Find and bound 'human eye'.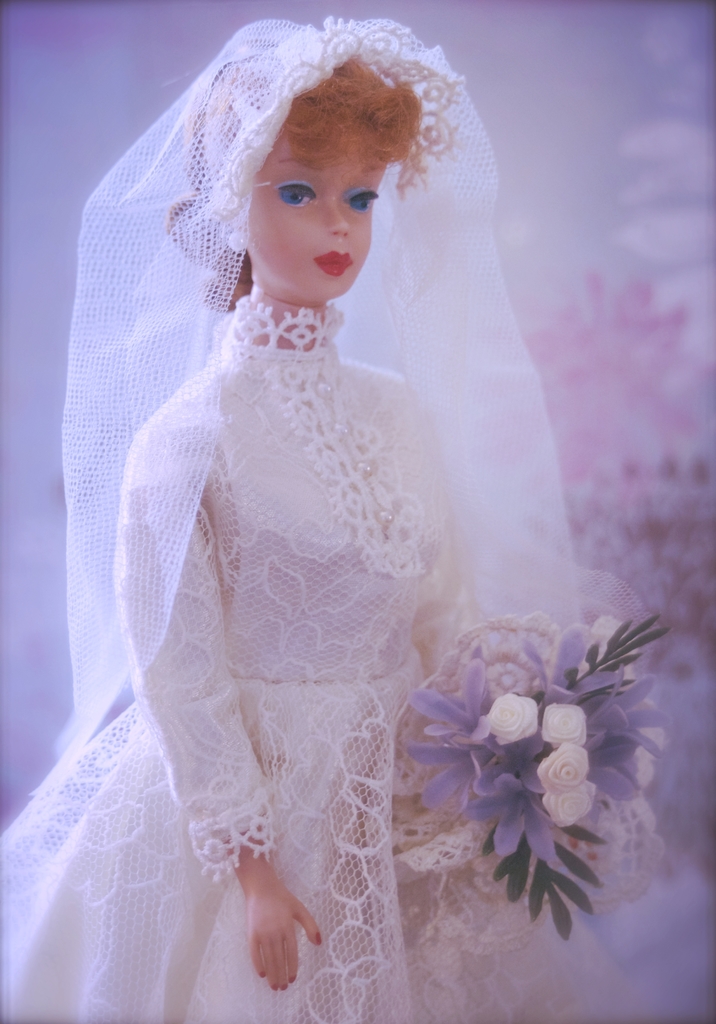
Bound: (274, 182, 317, 207).
